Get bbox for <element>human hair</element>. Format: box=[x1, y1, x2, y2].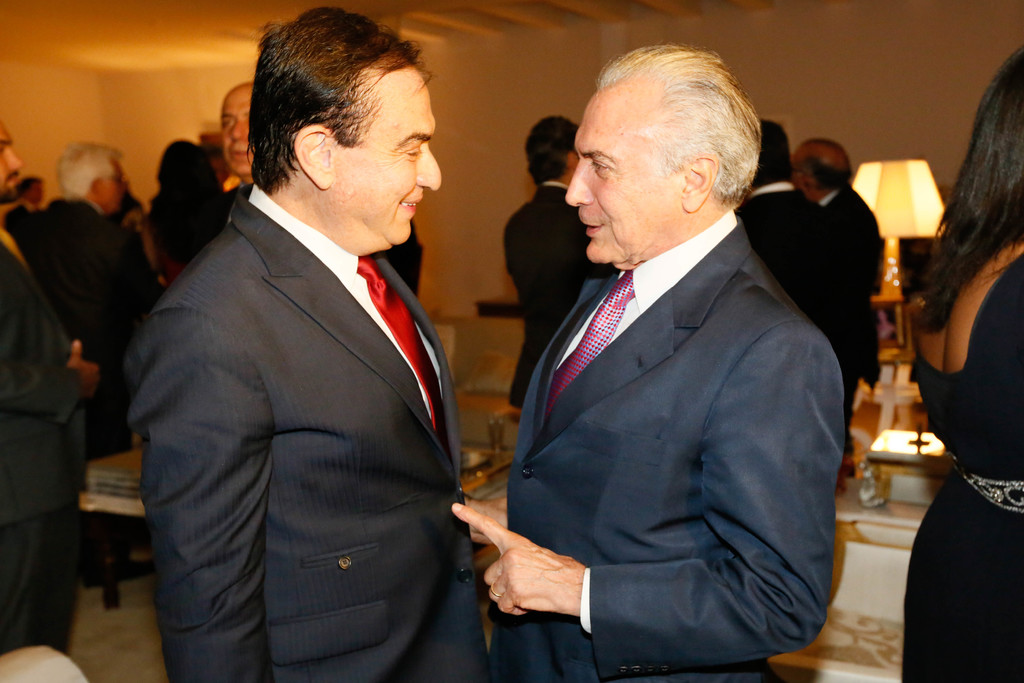
box=[587, 46, 764, 229].
